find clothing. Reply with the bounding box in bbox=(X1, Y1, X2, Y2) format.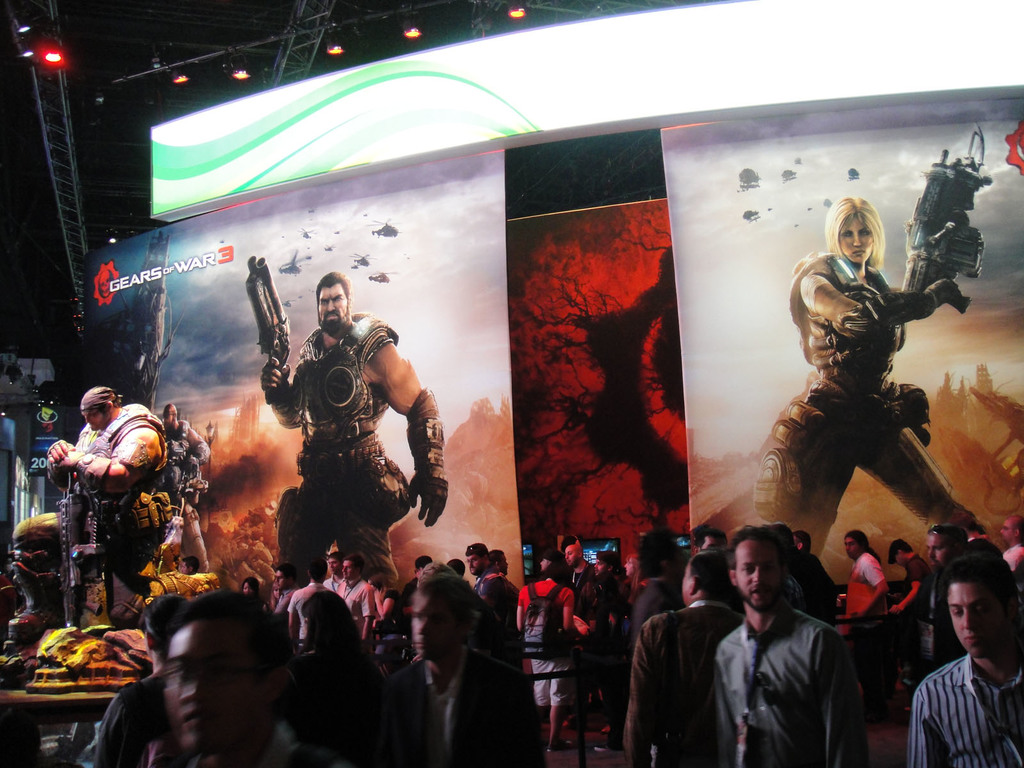
bbox=(251, 291, 435, 584).
